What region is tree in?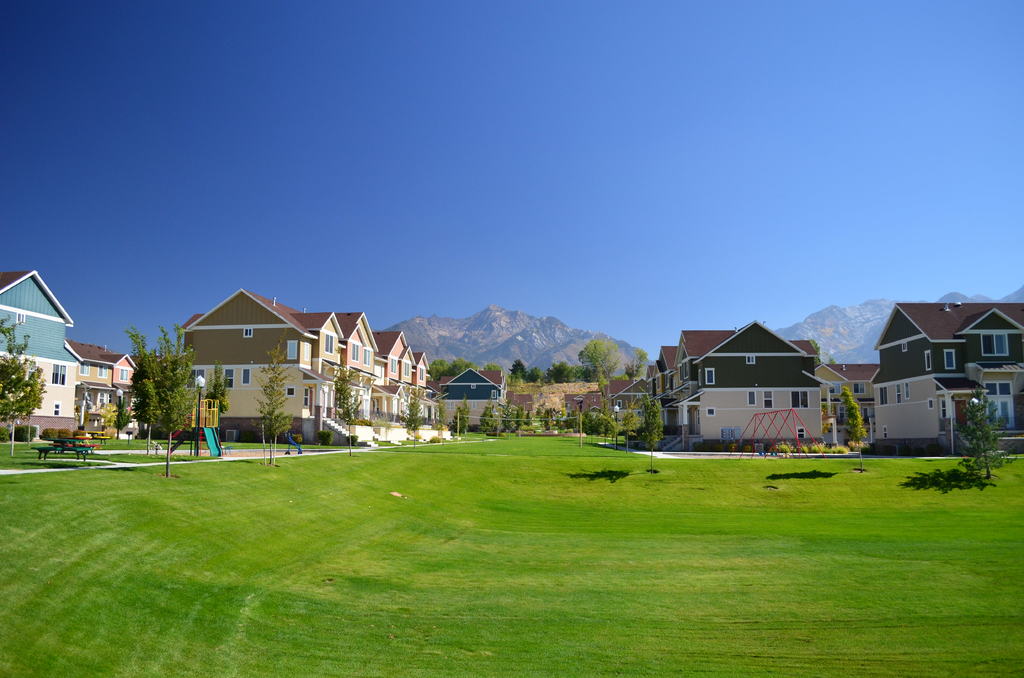
region(0, 318, 45, 458).
